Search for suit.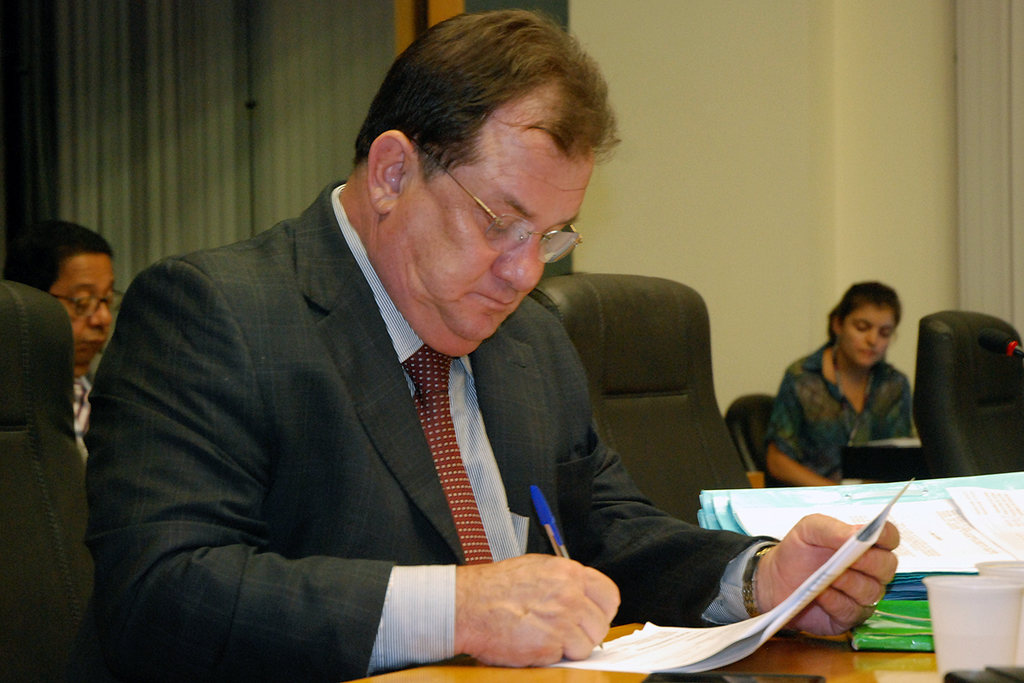
Found at (97, 82, 747, 669).
